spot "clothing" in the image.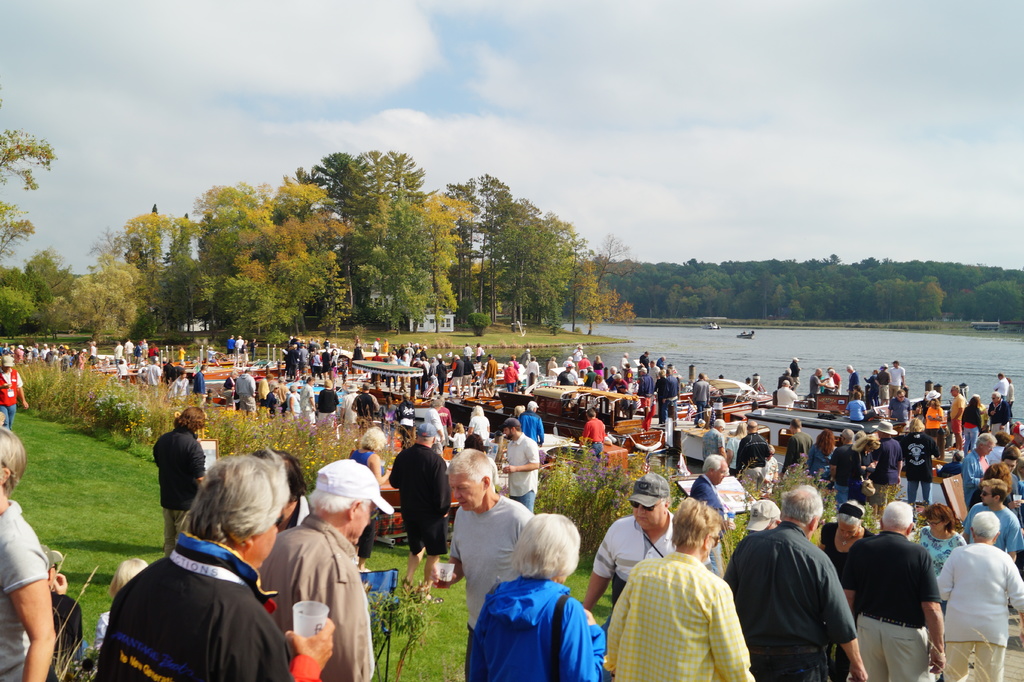
"clothing" found at <region>726, 521, 858, 681</region>.
